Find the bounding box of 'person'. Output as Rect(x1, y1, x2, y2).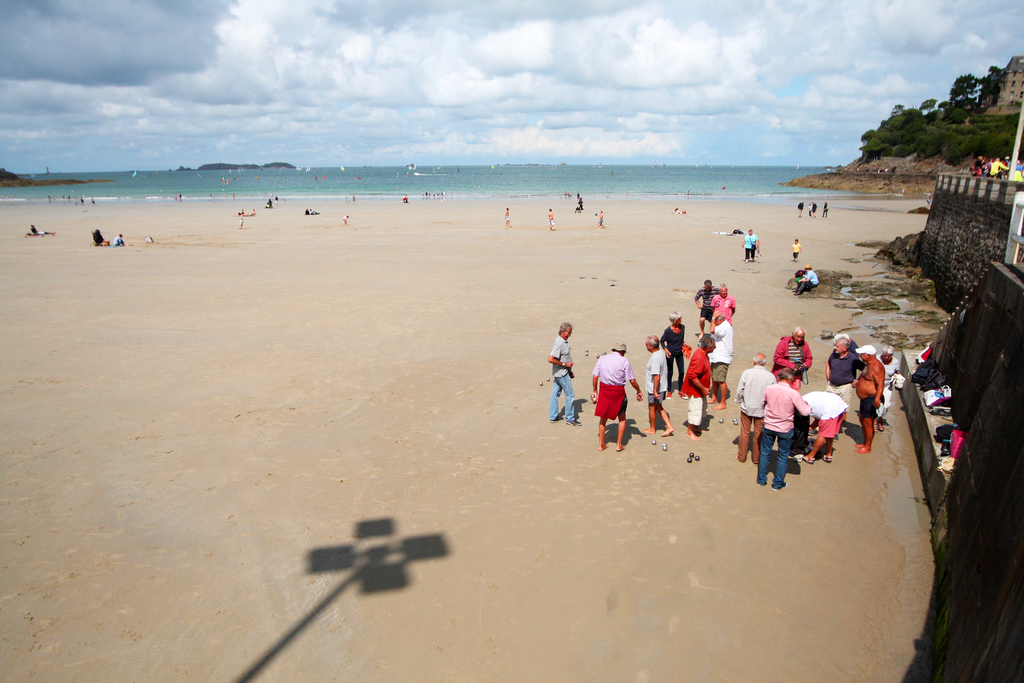
Rect(792, 263, 817, 303).
